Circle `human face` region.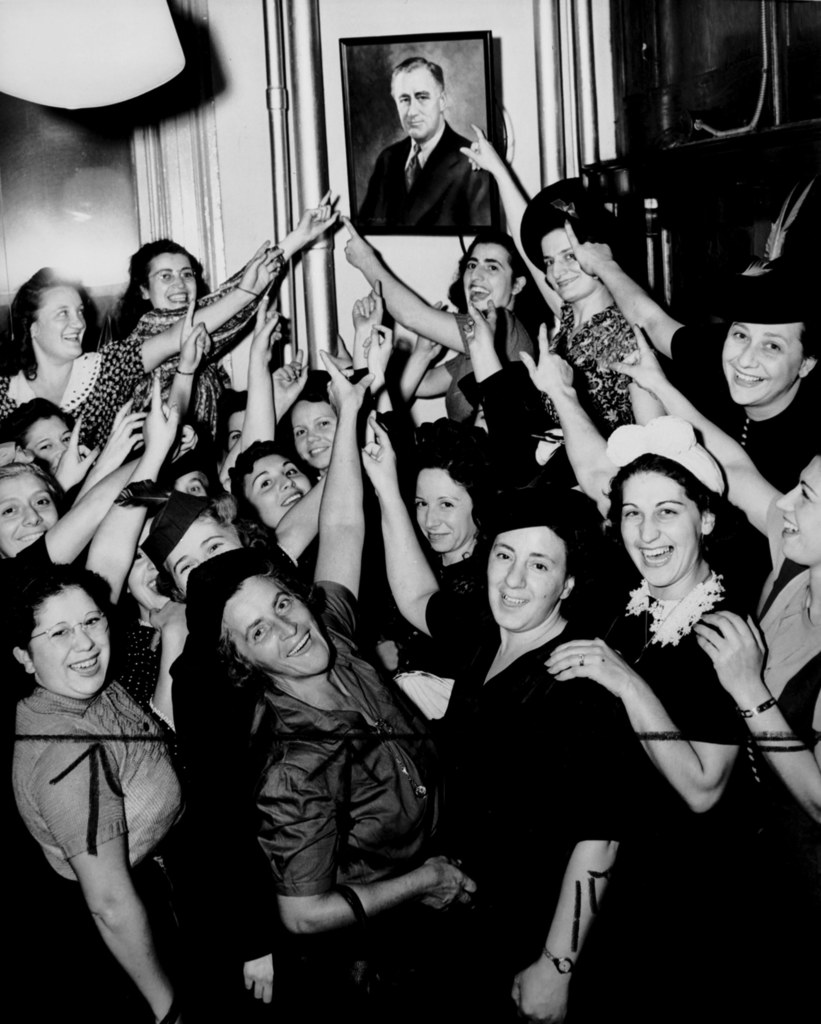
Region: bbox(228, 410, 245, 447).
